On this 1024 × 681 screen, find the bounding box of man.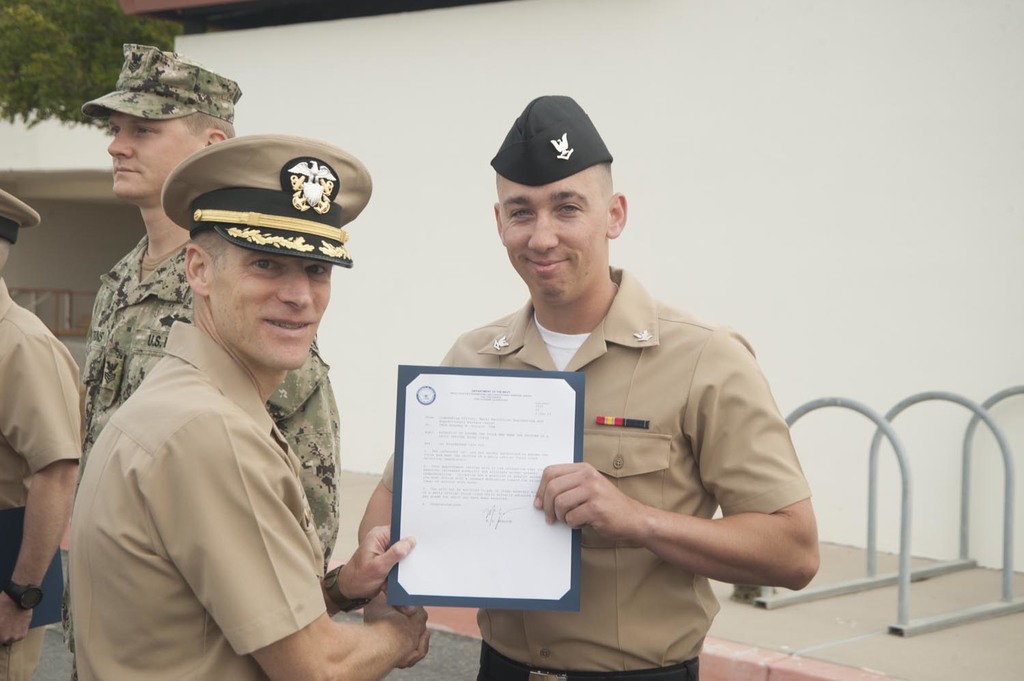
Bounding box: crop(0, 182, 83, 680).
